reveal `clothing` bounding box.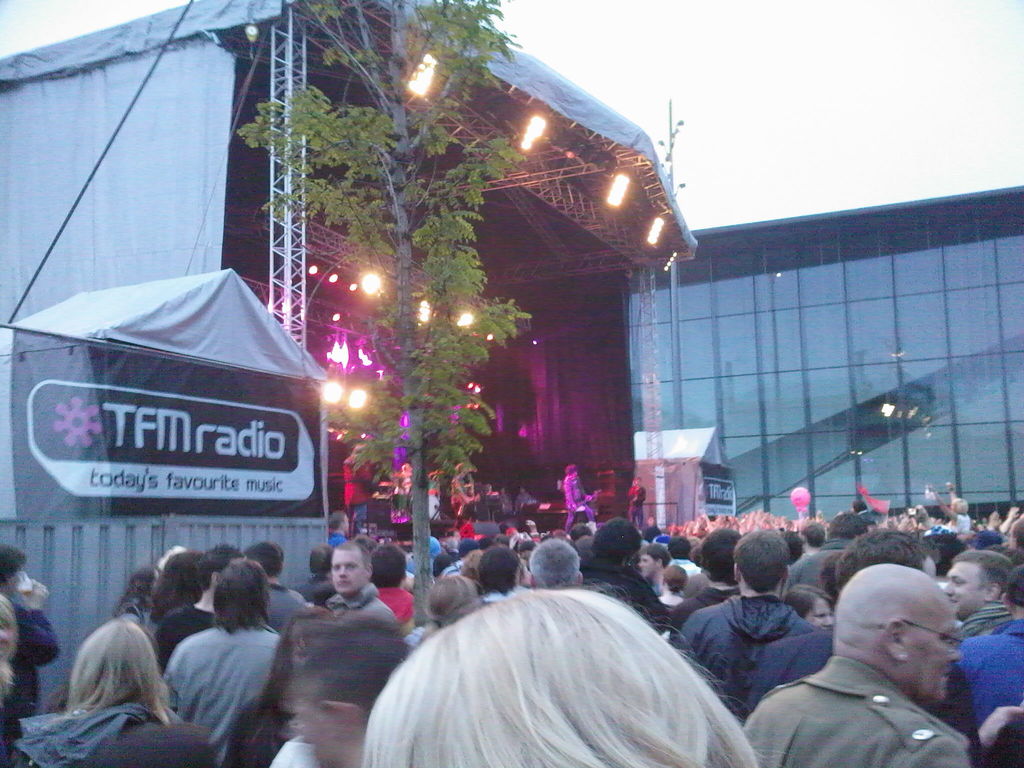
Revealed: [left=744, top=646, right=967, bottom=767].
